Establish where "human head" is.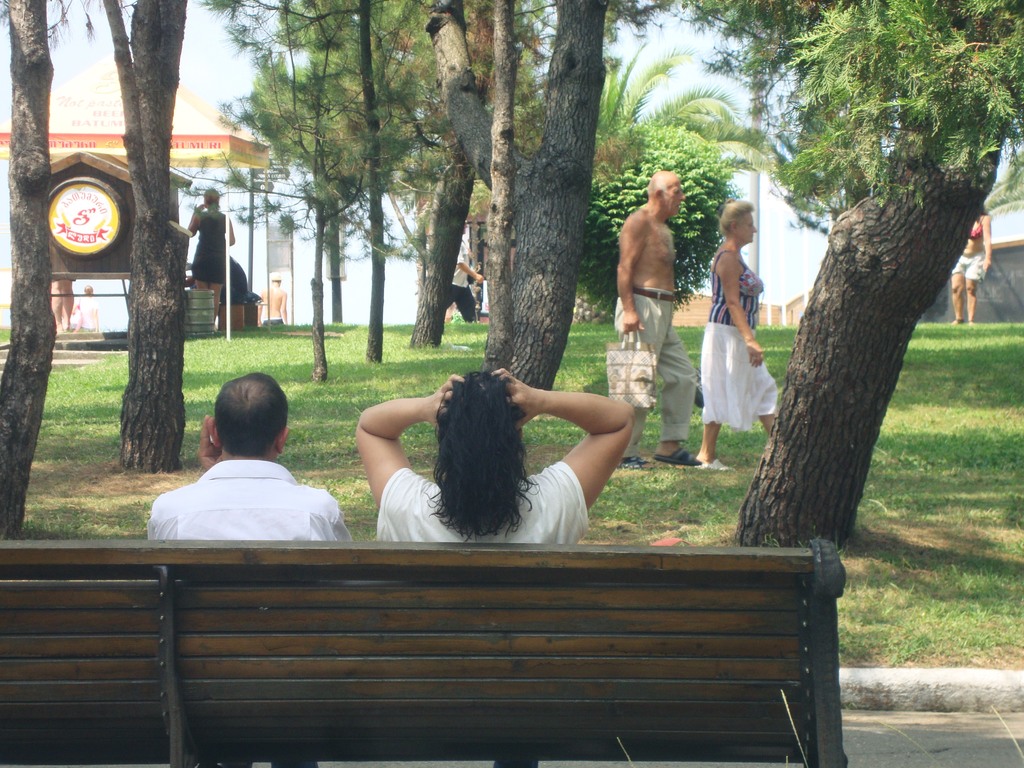
Established at {"x1": 195, "y1": 374, "x2": 285, "y2": 461}.
